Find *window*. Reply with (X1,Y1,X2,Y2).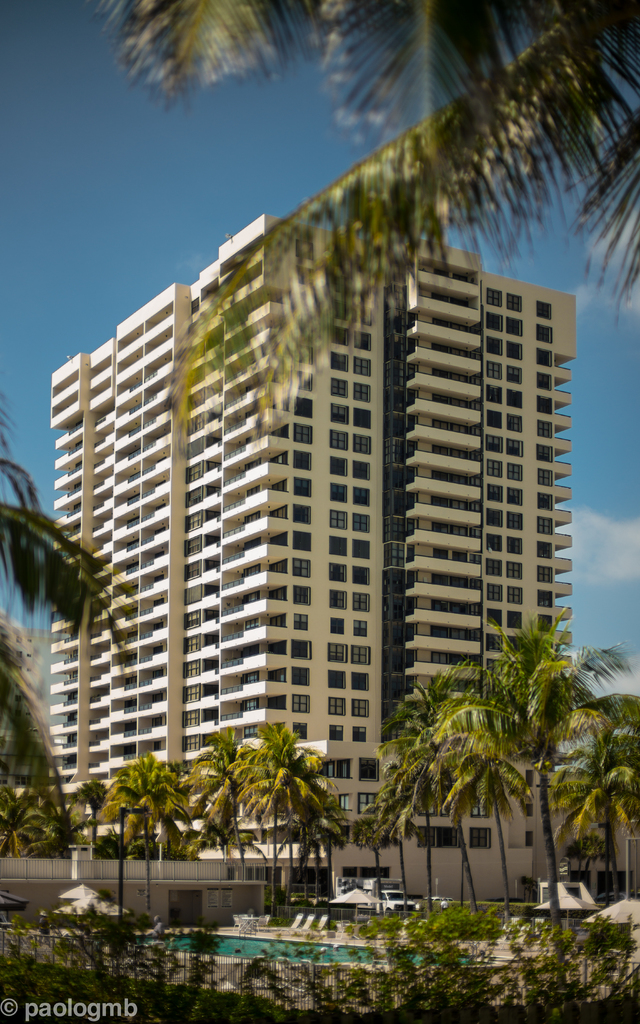
(329,617,346,633).
